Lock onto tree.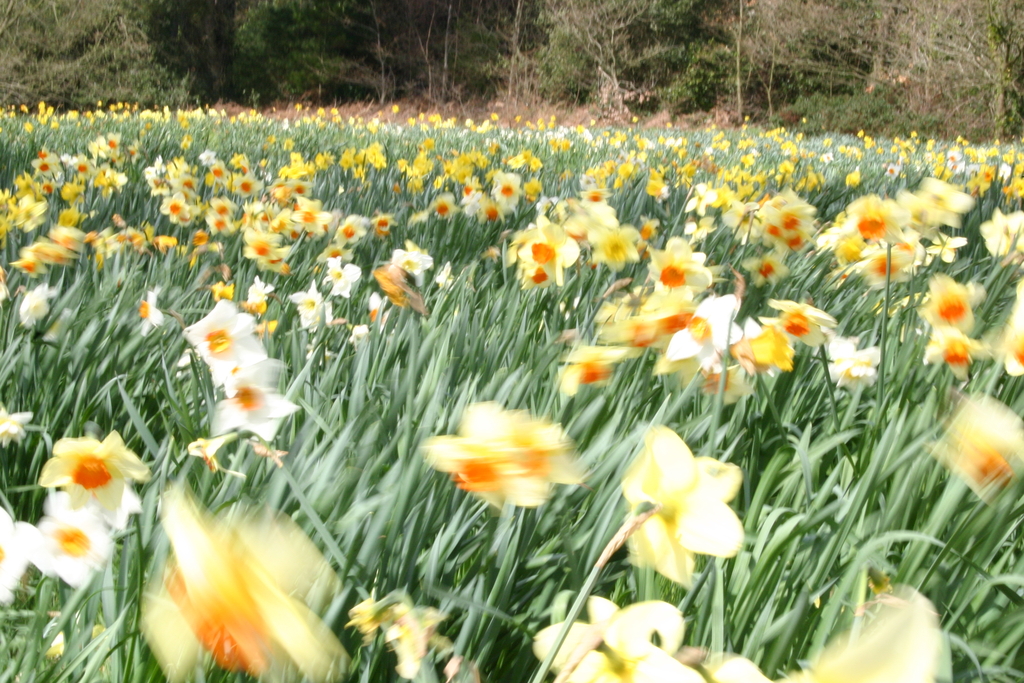
Locked: bbox=(402, 0, 453, 92).
